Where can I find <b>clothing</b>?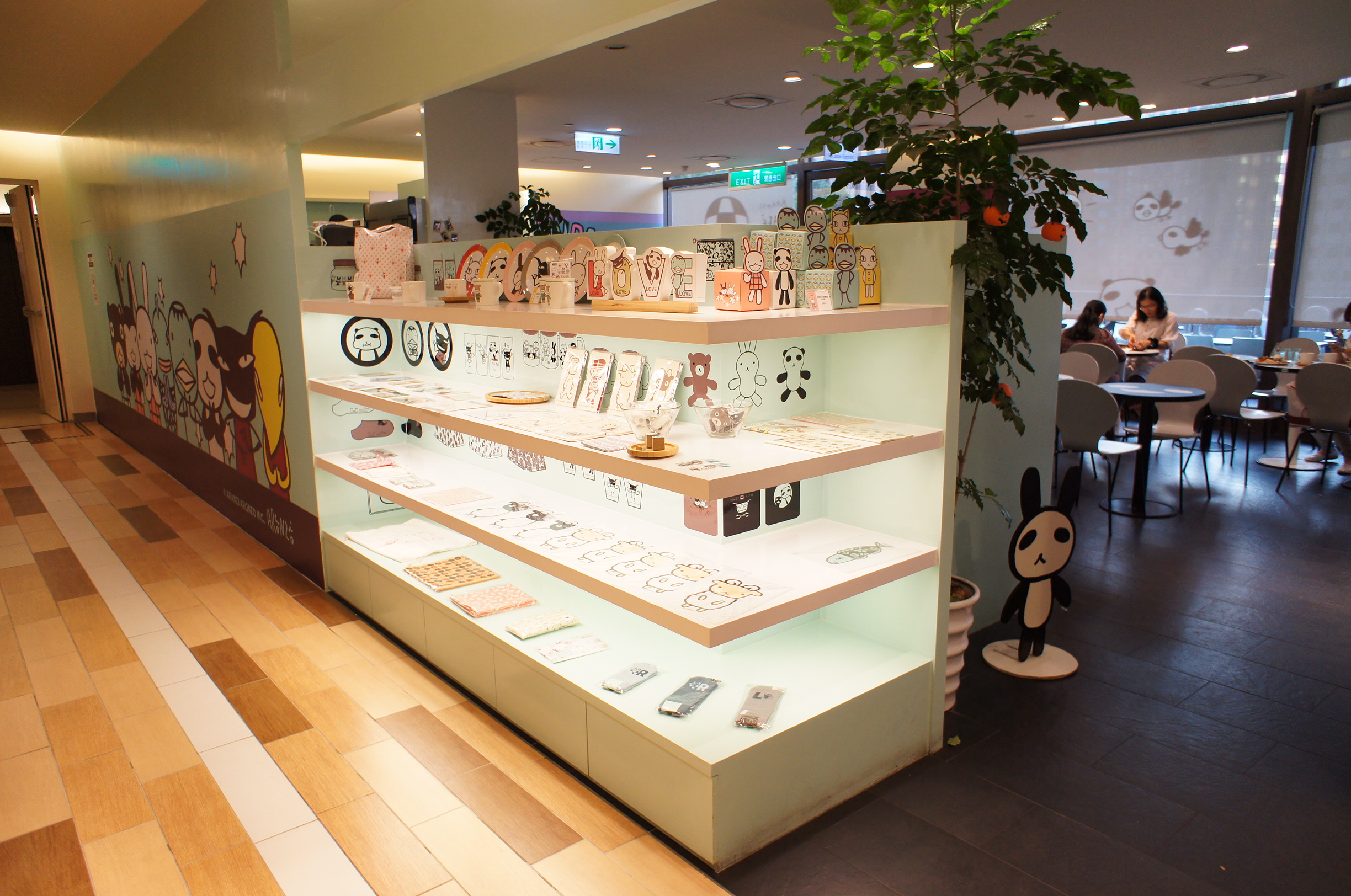
You can find it at detection(618, 174, 647, 205).
